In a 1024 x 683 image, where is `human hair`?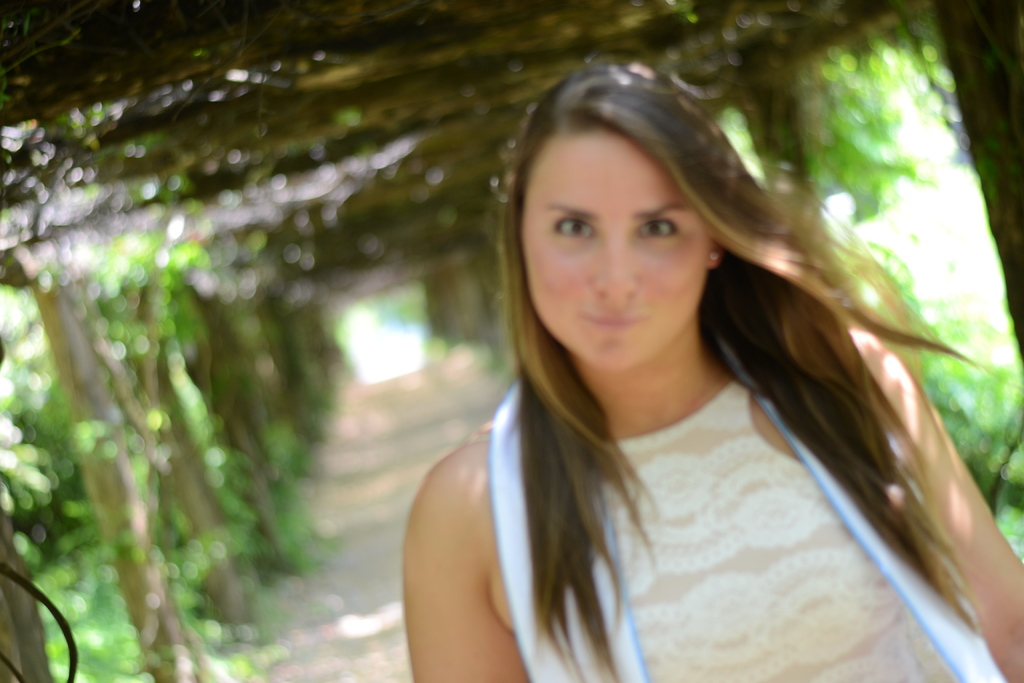
box=[432, 64, 962, 656].
